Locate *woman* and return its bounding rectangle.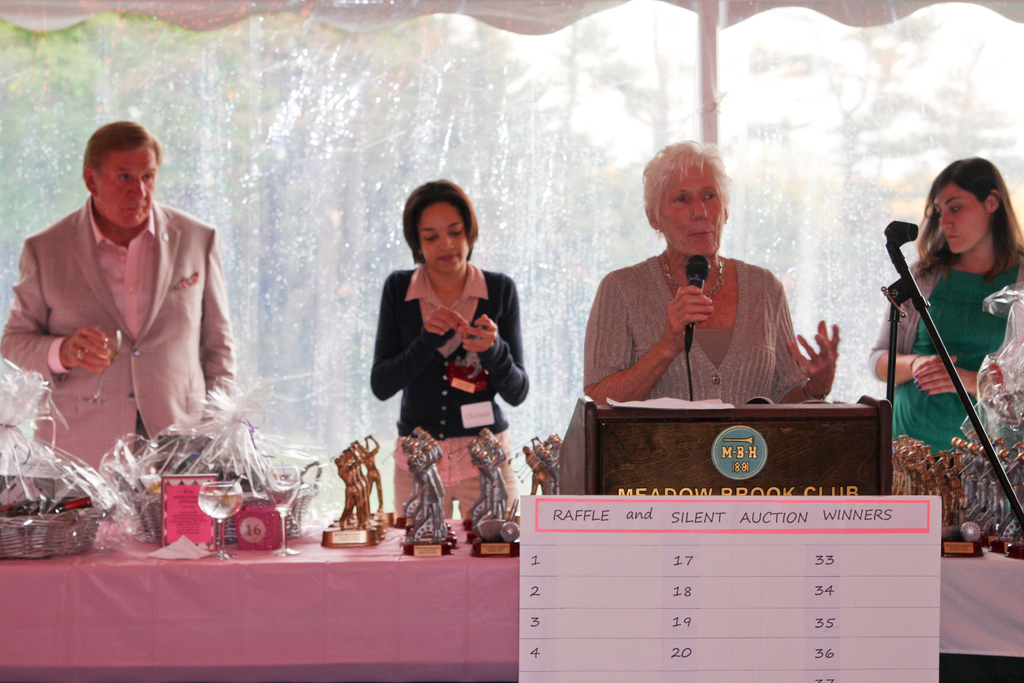
detection(371, 178, 530, 519).
